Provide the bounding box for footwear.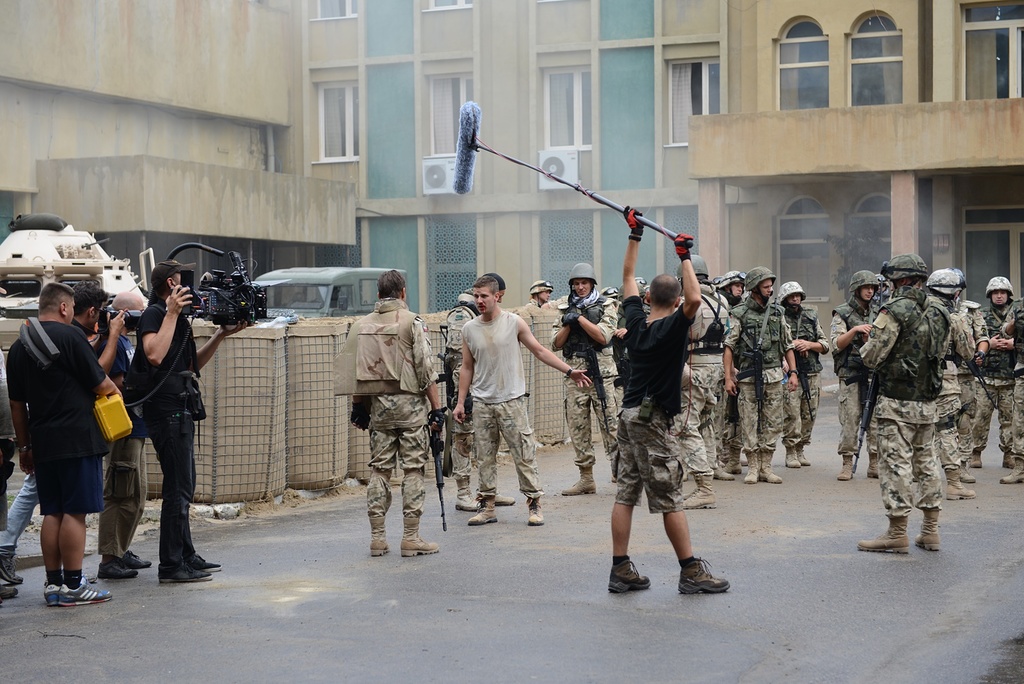
[x1=1000, y1=453, x2=1016, y2=469].
